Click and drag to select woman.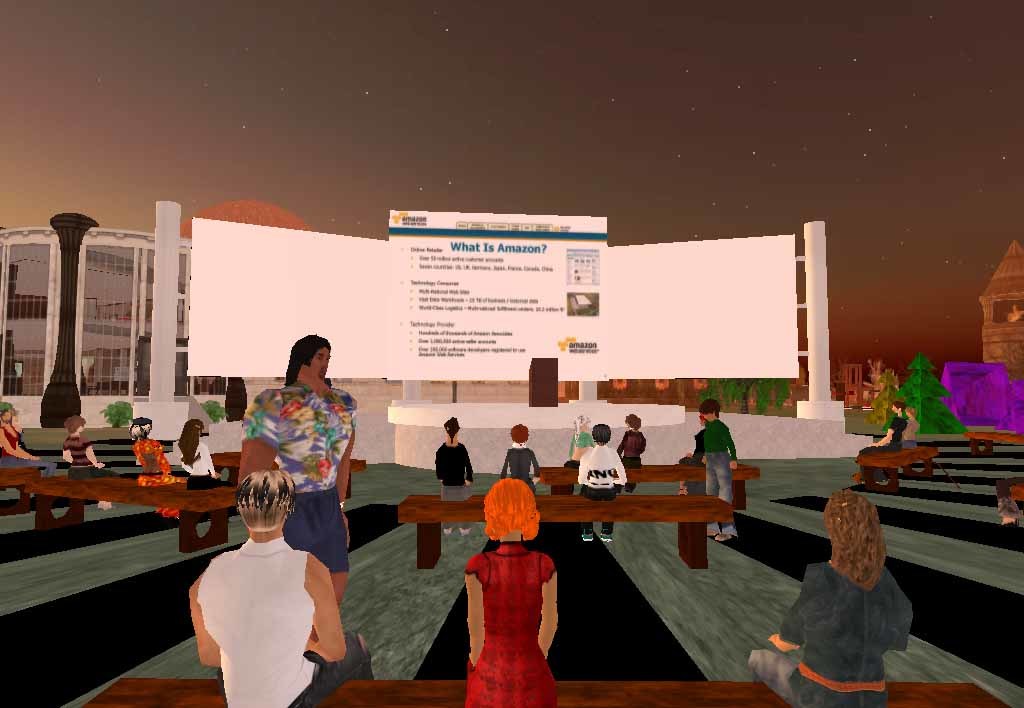
Selection: (left=182, top=412, right=230, bottom=513).
